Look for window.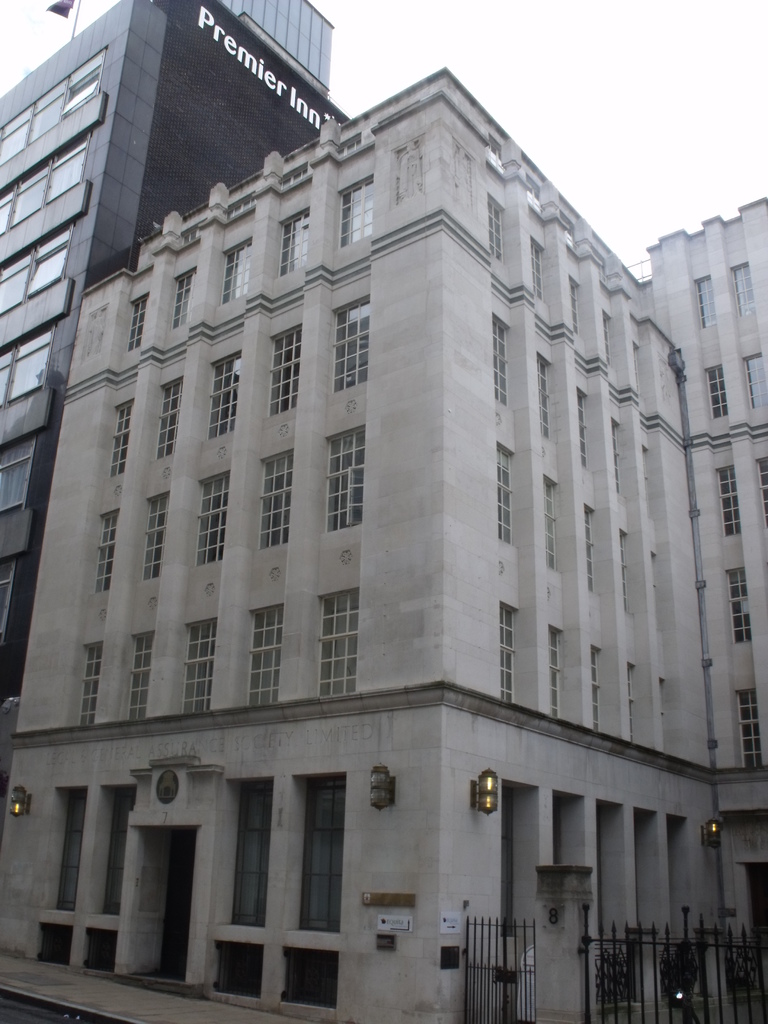
Found: crop(212, 241, 248, 308).
